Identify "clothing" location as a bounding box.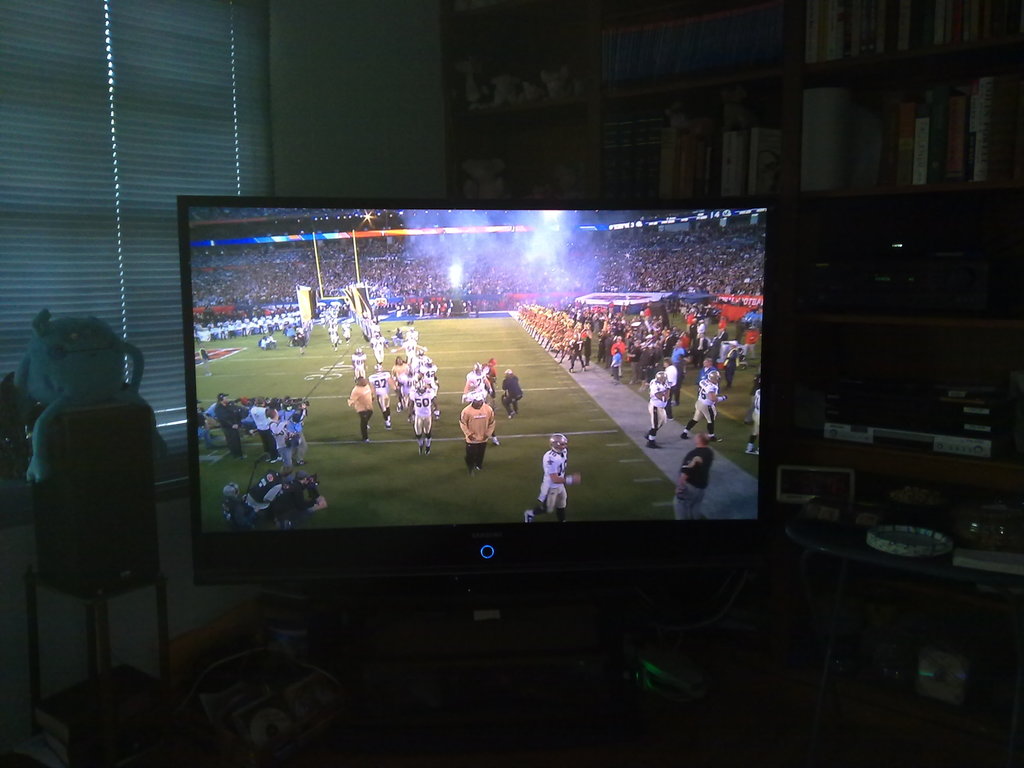
region(650, 376, 674, 428).
